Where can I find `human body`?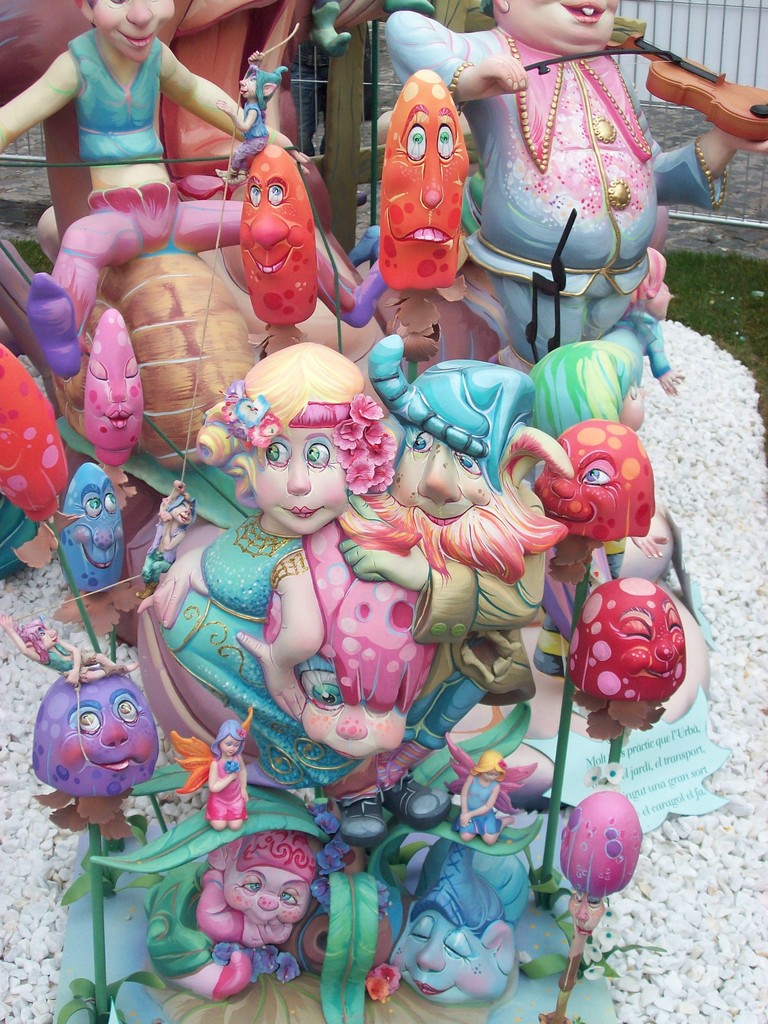
You can find it at (339, 334, 563, 787).
